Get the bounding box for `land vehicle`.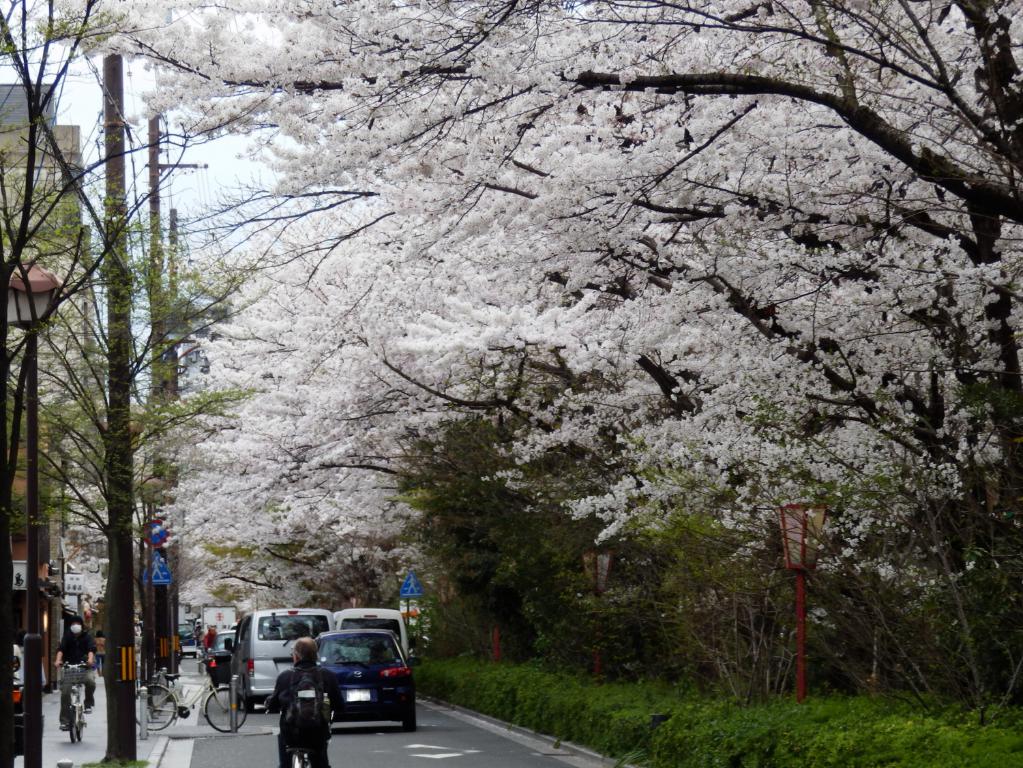
332, 606, 411, 661.
